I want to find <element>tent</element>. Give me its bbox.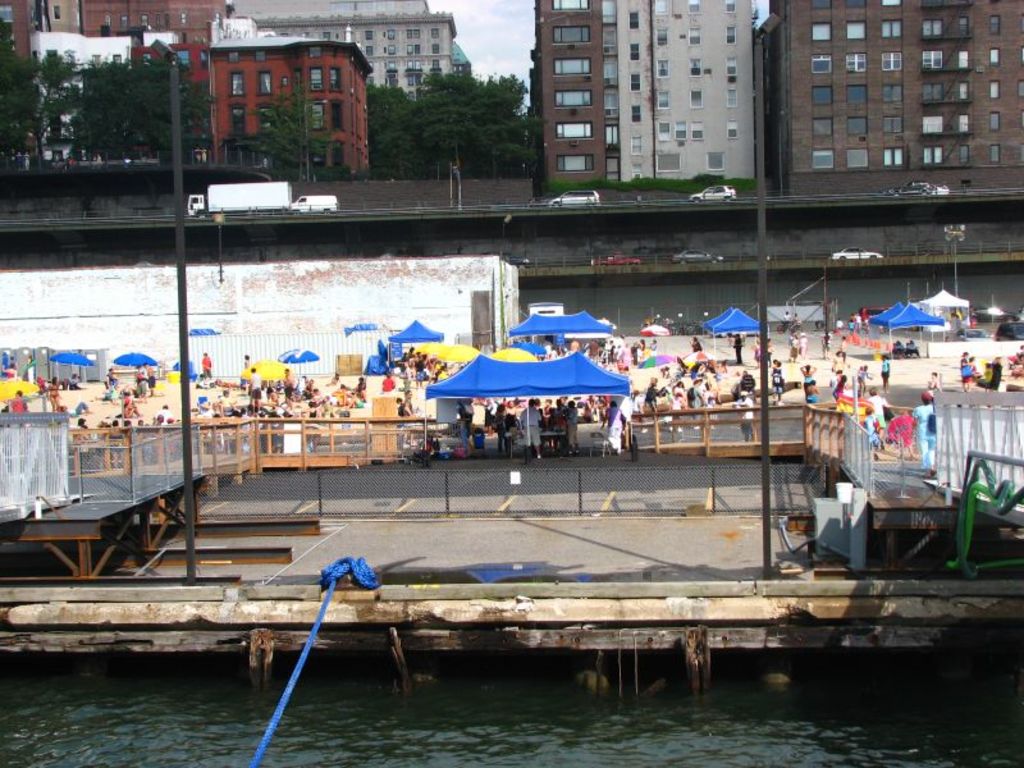
x1=695, y1=307, x2=759, y2=353.
